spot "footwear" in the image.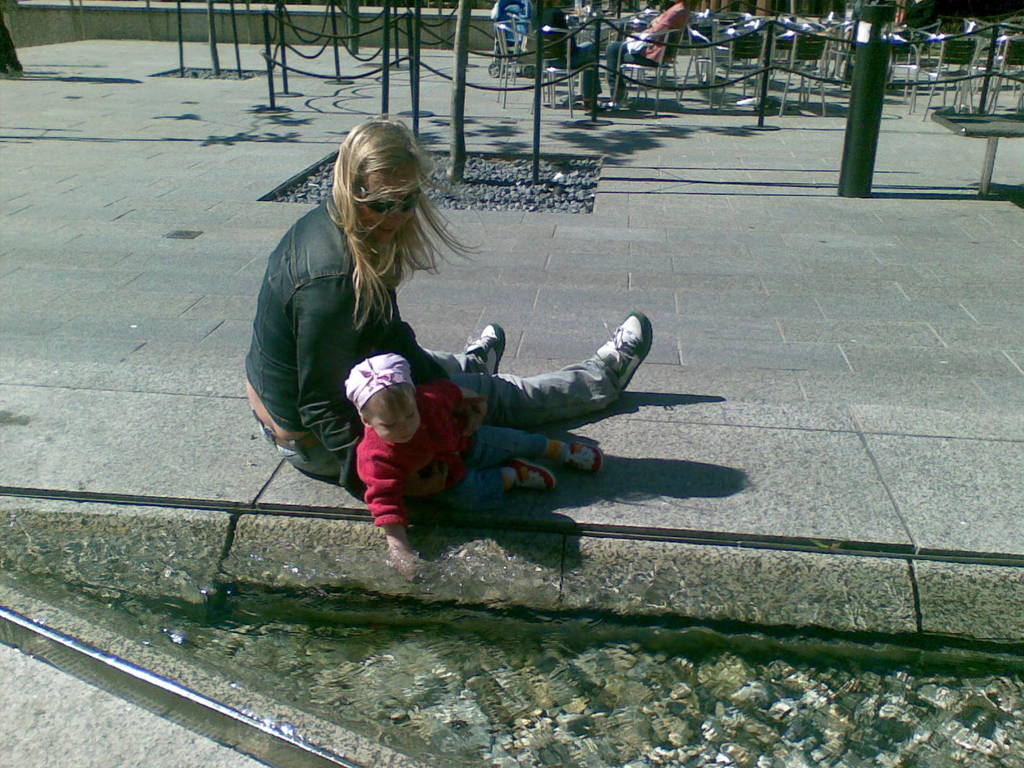
"footwear" found at (x1=553, y1=433, x2=600, y2=482).
